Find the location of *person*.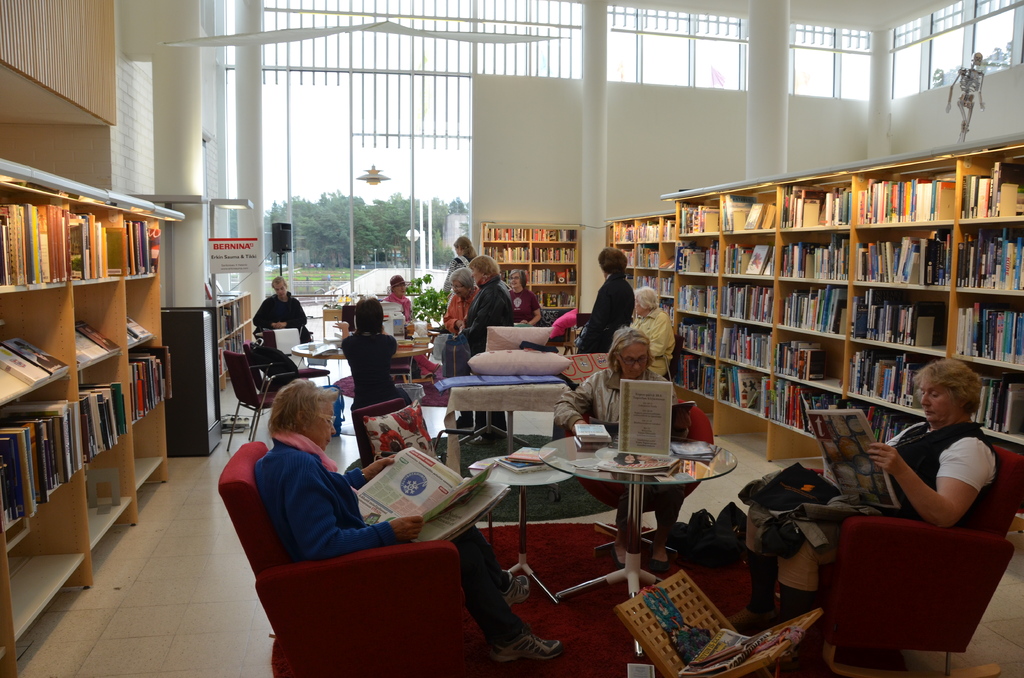
Location: (258,387,555,665).
